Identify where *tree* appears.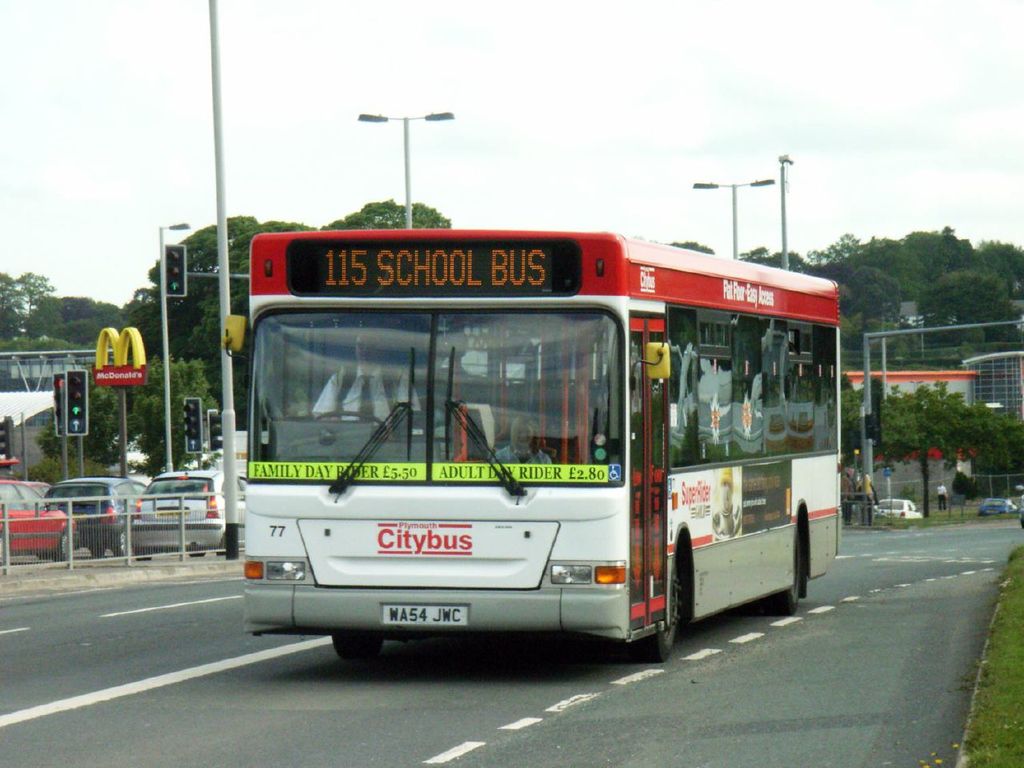
Appears at [x1=837, y1=366, x2=1023, y2=502].
